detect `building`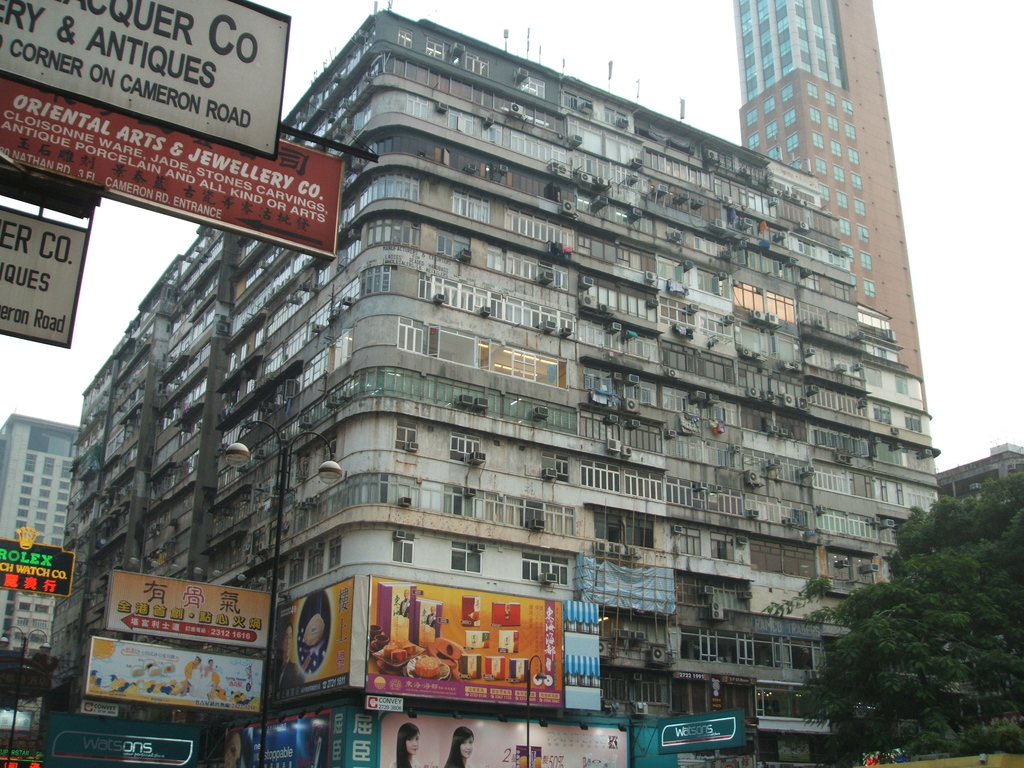
<region>737, 0, 932, 413</region>
